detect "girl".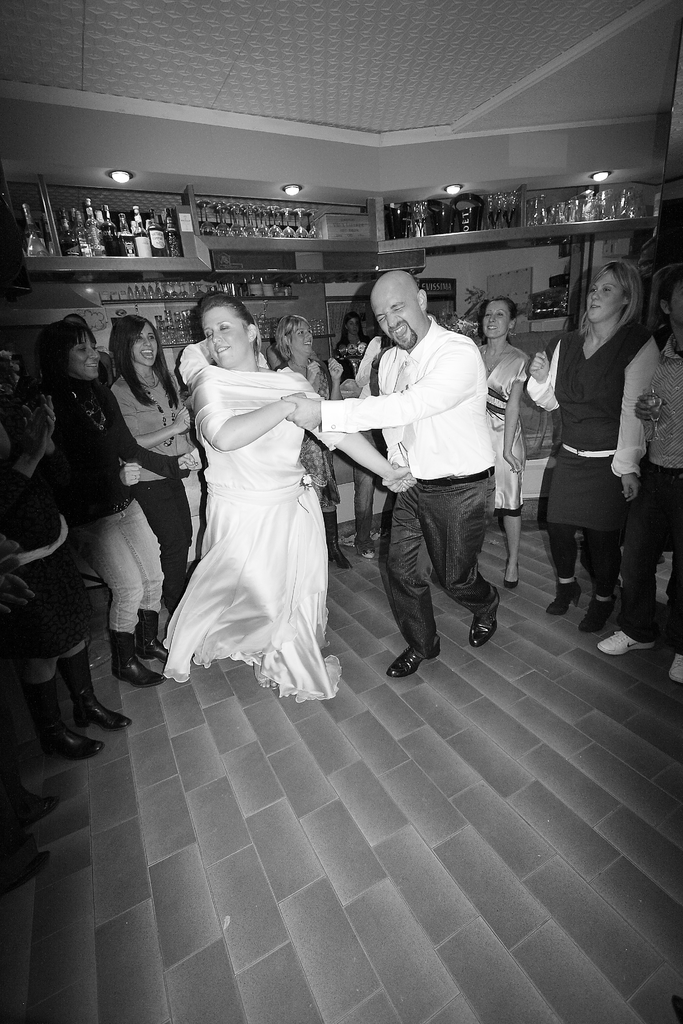
Detected at BBox(167, 299, 421, 702).
